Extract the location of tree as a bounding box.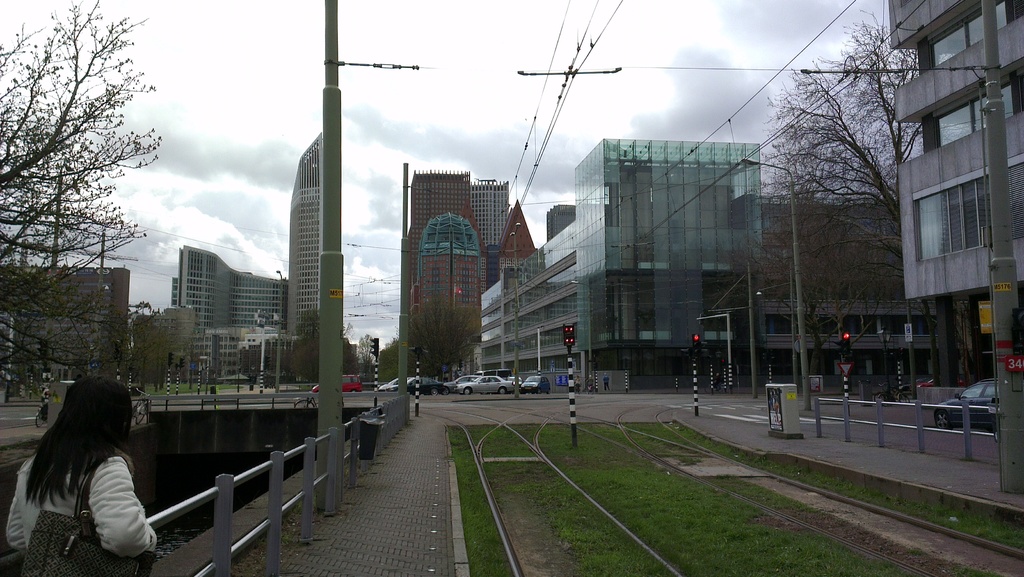
0,320,55,416.
